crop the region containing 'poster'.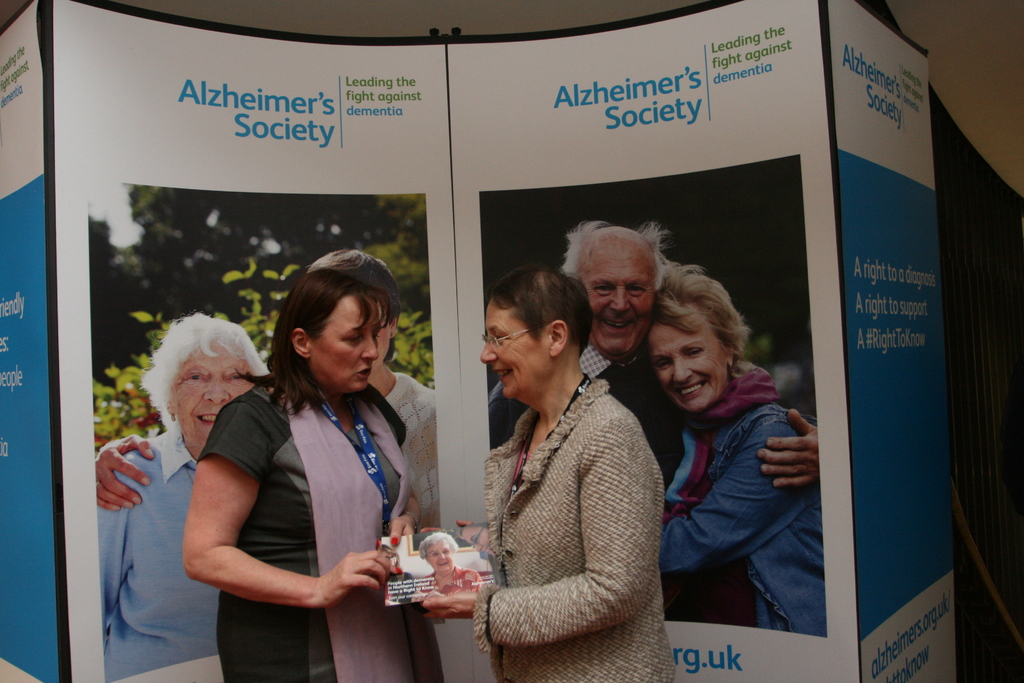
Crop region: box=[85, 184, 444, 682].
